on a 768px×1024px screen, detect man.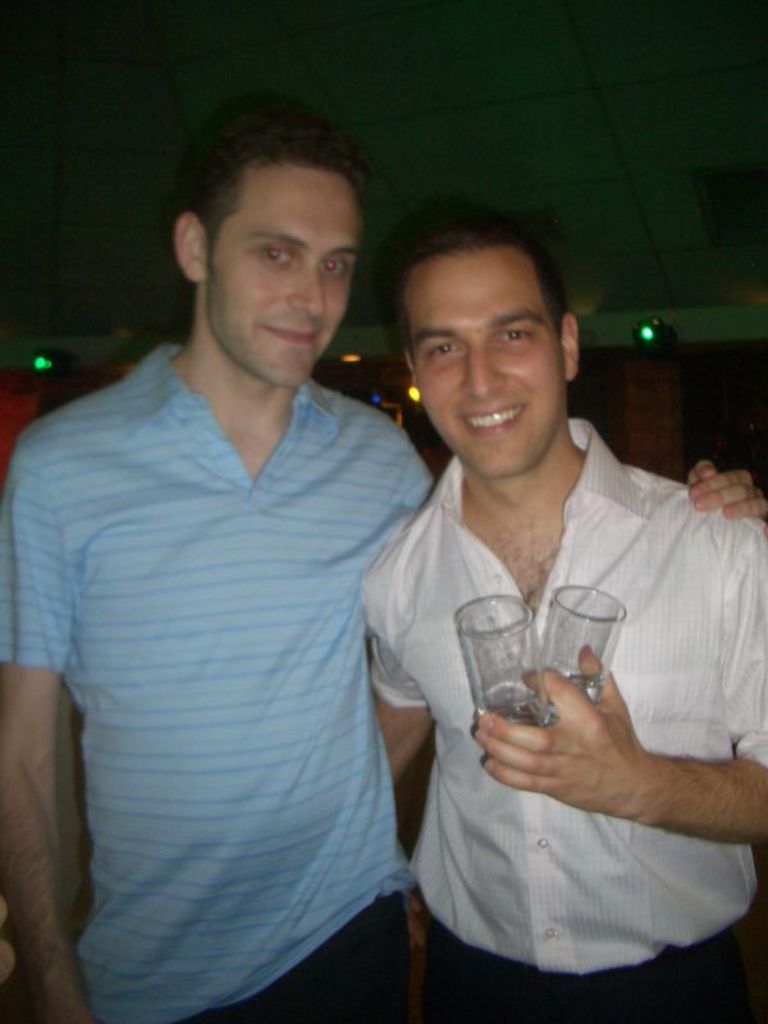
<region>0, 95, 767, 1023</region>.
